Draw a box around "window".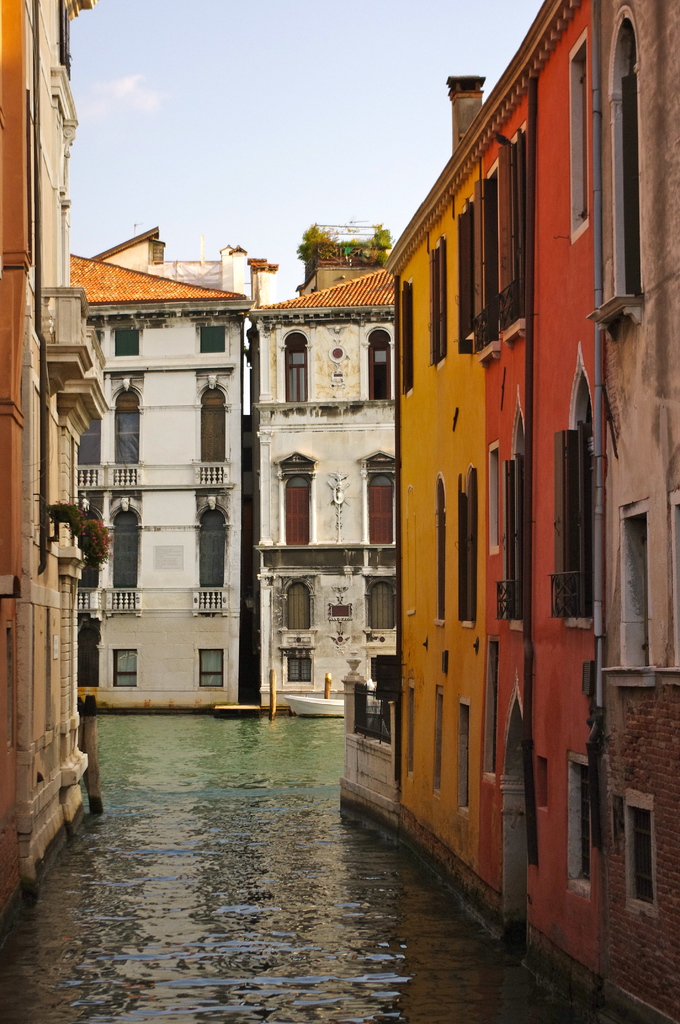
<region>282, 455, 308, 545</region>.
